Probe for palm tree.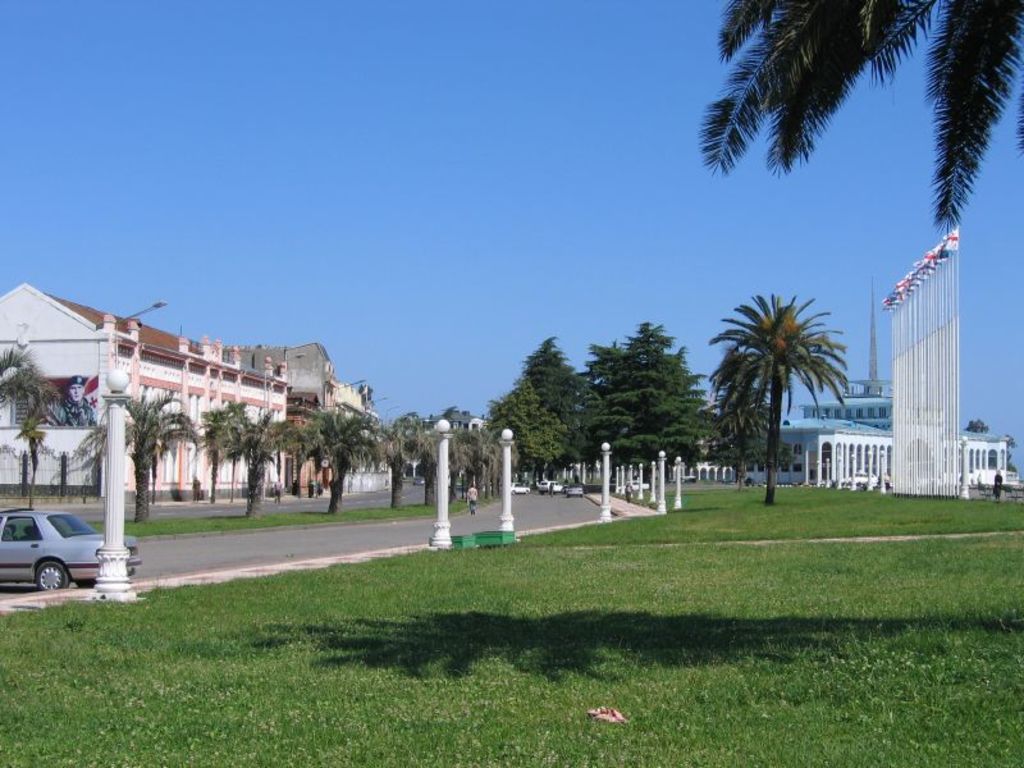
Probe result: <bbox>724, 289, 846, 495</bbox>.
